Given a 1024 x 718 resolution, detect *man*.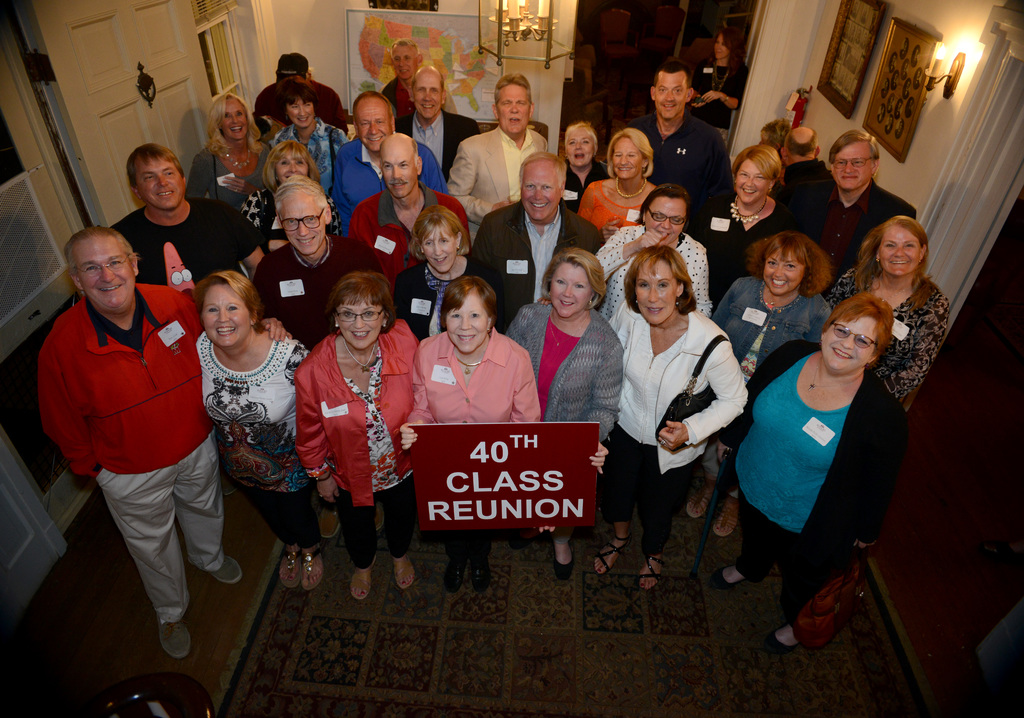
box=[236, 179, 387, 359].
